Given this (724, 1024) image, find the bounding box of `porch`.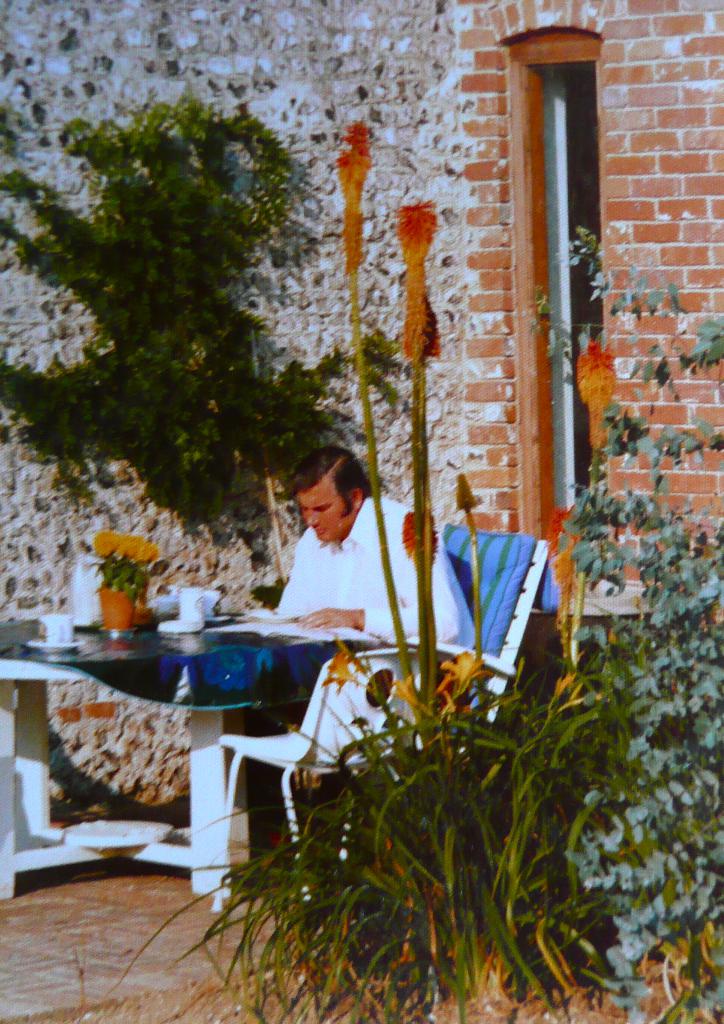
0:426:723:1023.
